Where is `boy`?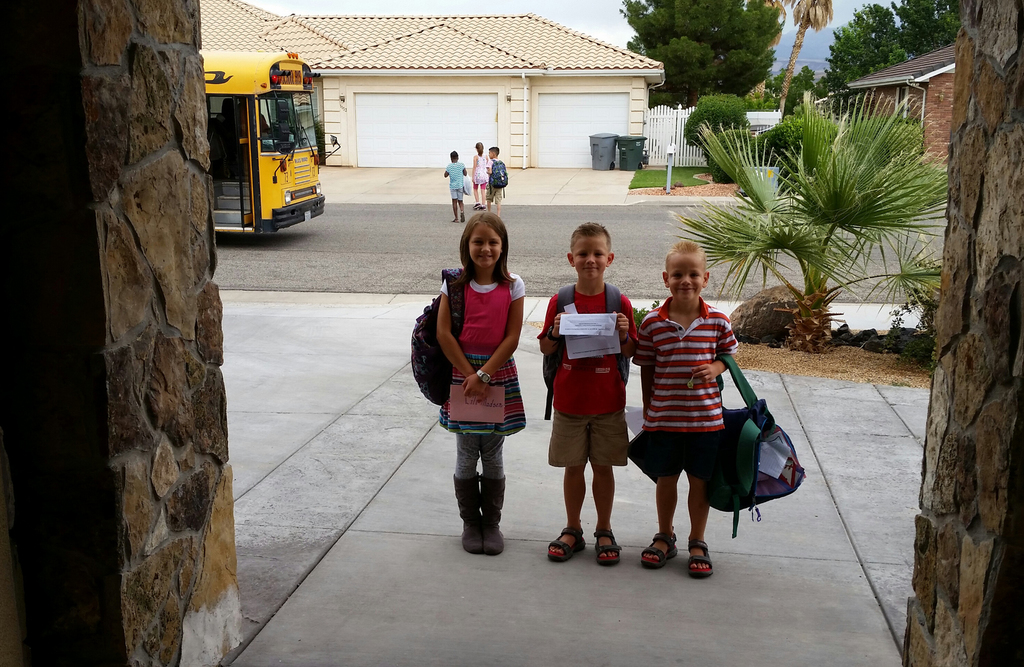
(x1=484, y1=145, x2=503, y2=214).
